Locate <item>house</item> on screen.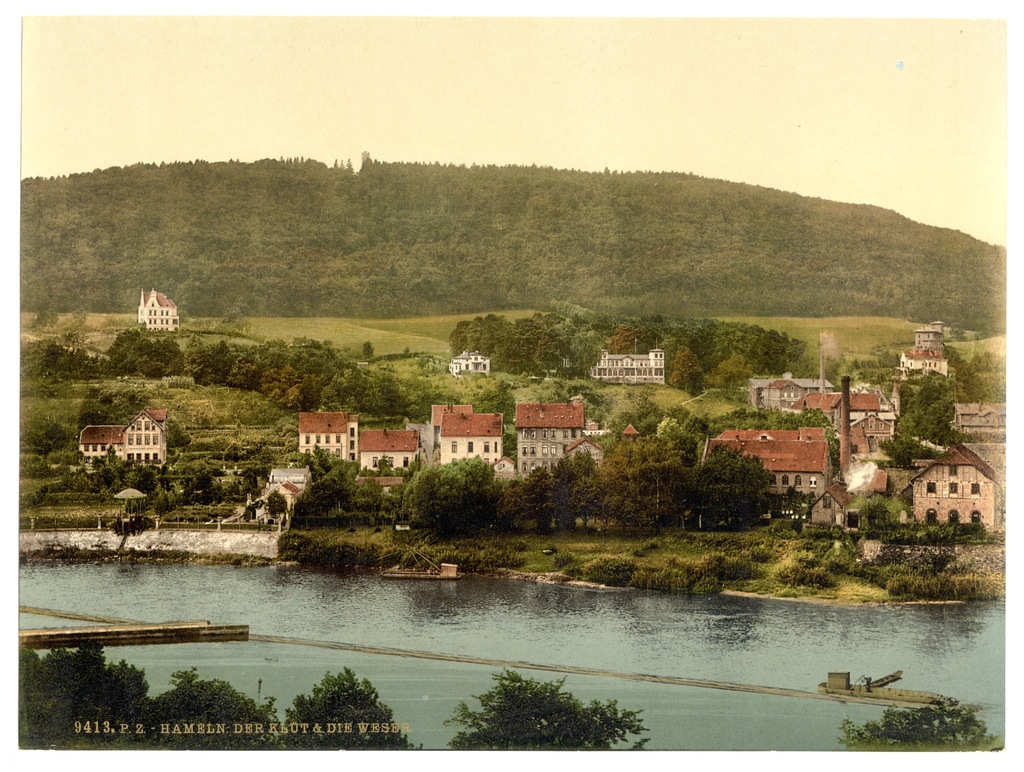
On screen at x1=895 y1=444 x2=996 y2=531.
